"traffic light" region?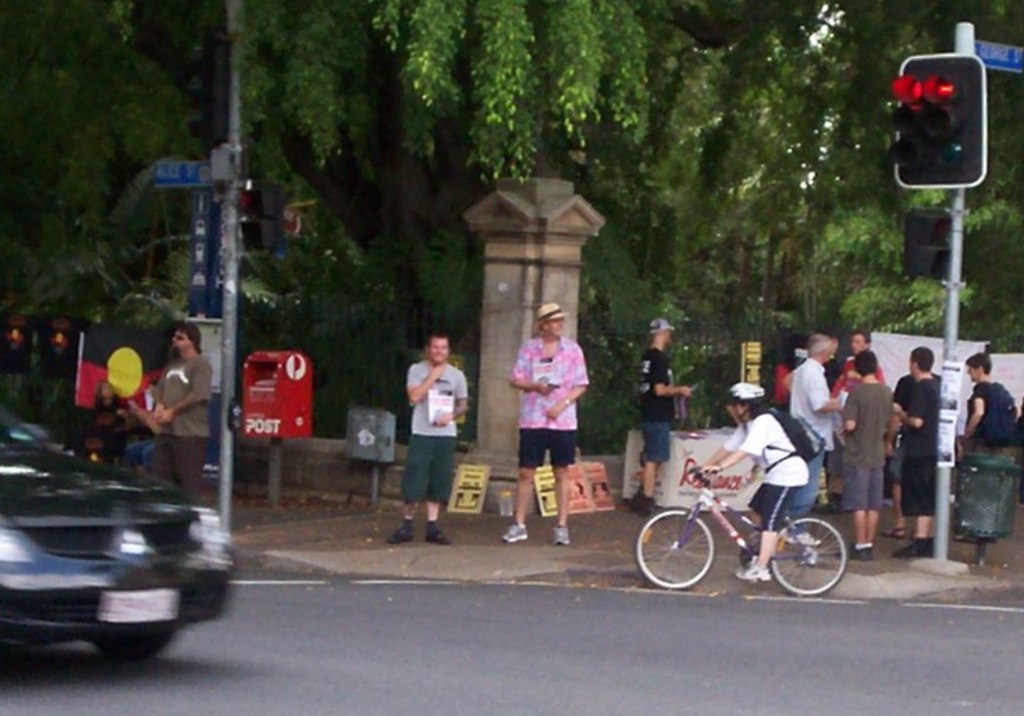
{"x1": 892, "y1": 51, "x2": 988, "y2": 190}
